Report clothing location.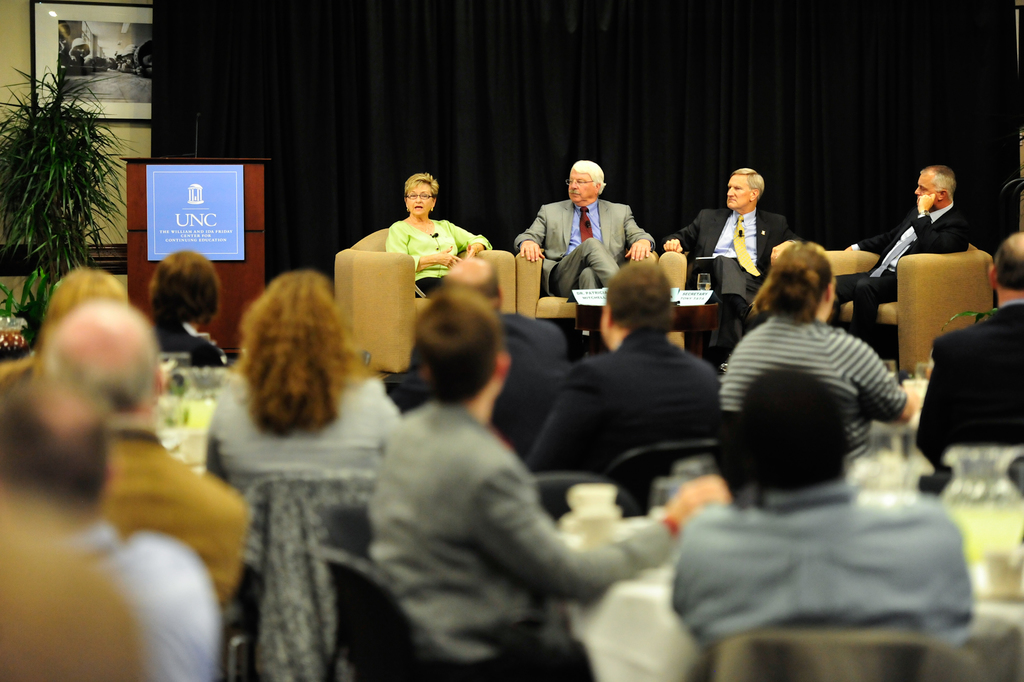
Report: x1=692, y1=211, x2=795, y2=295.
